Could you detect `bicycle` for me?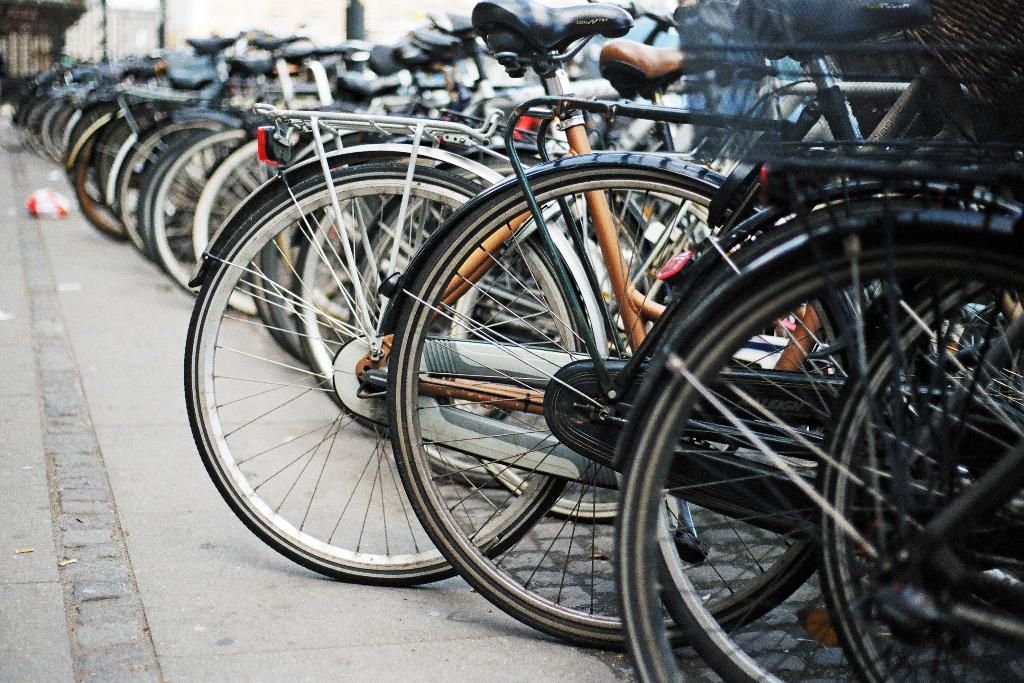
Detection result: {"left": 220, "top": 3, "right": 561, "bottom": 308}.
